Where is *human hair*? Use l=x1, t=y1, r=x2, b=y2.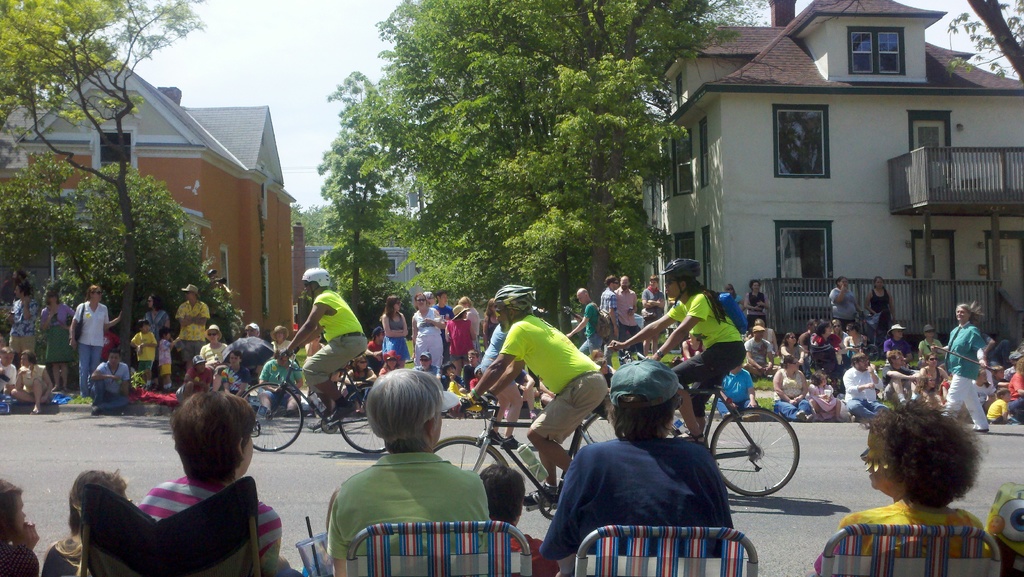
l=445, t=361, r=457, b=373.
